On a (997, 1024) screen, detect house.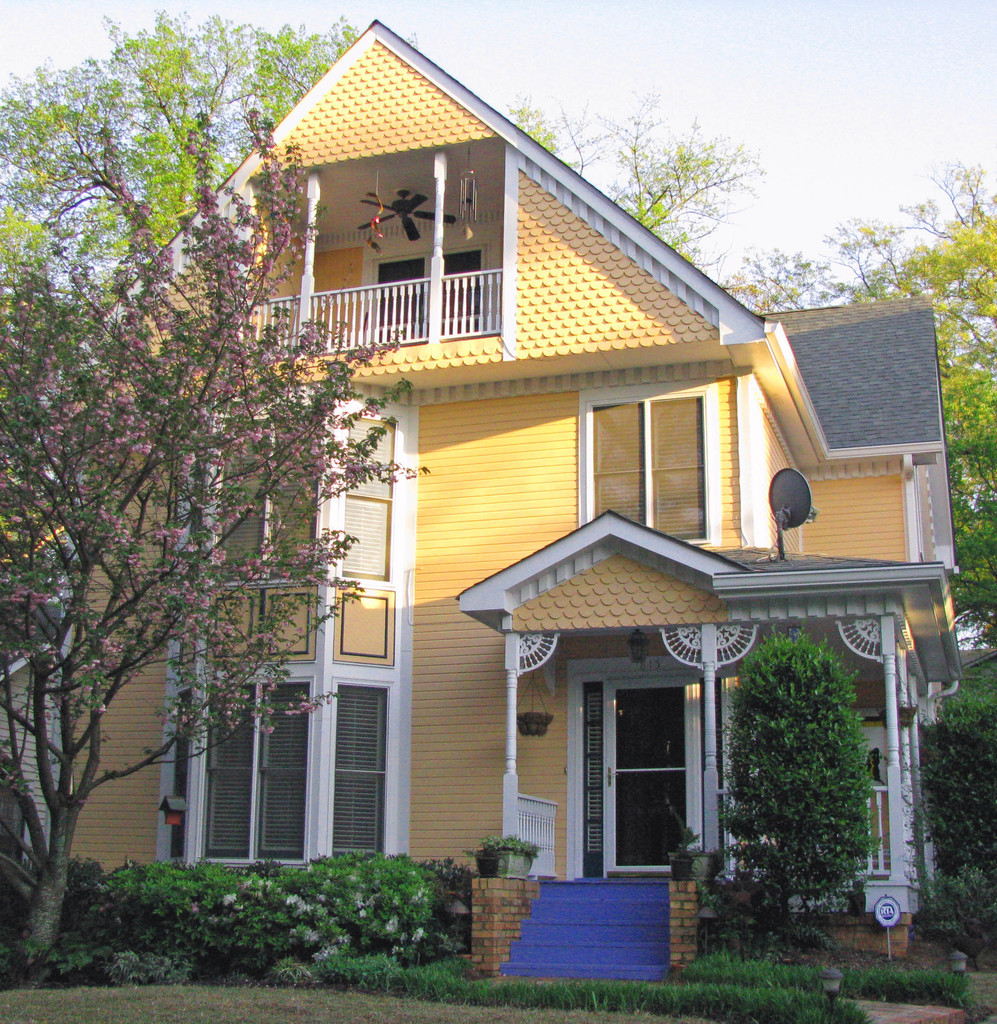
l=0, t=22, r=956, b=918.
